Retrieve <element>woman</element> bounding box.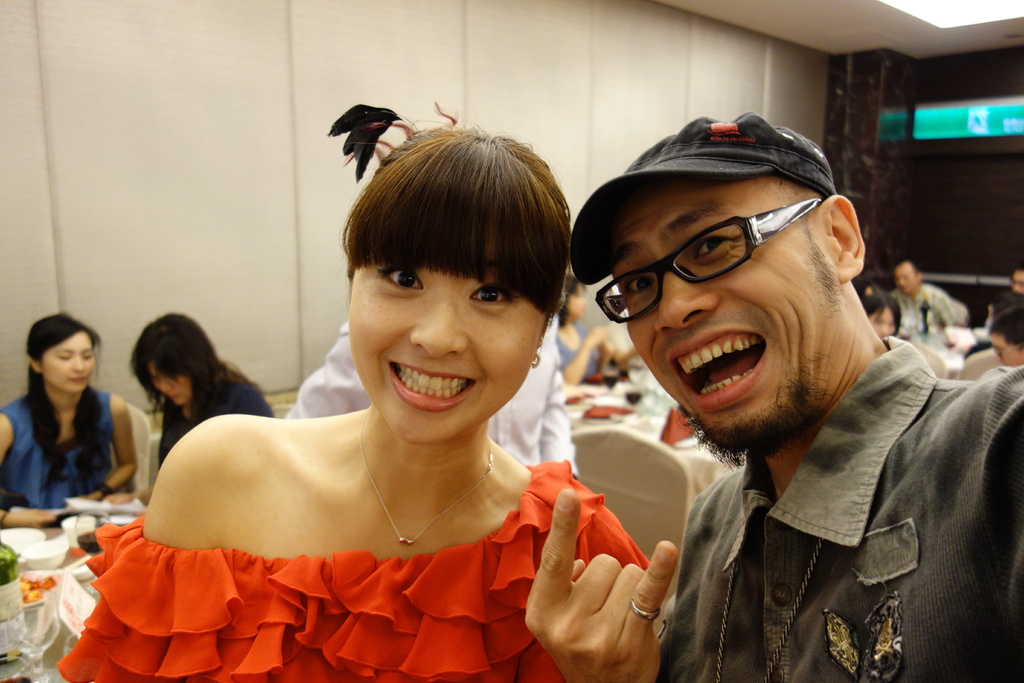
Bounding box: 59 101 652 682.
